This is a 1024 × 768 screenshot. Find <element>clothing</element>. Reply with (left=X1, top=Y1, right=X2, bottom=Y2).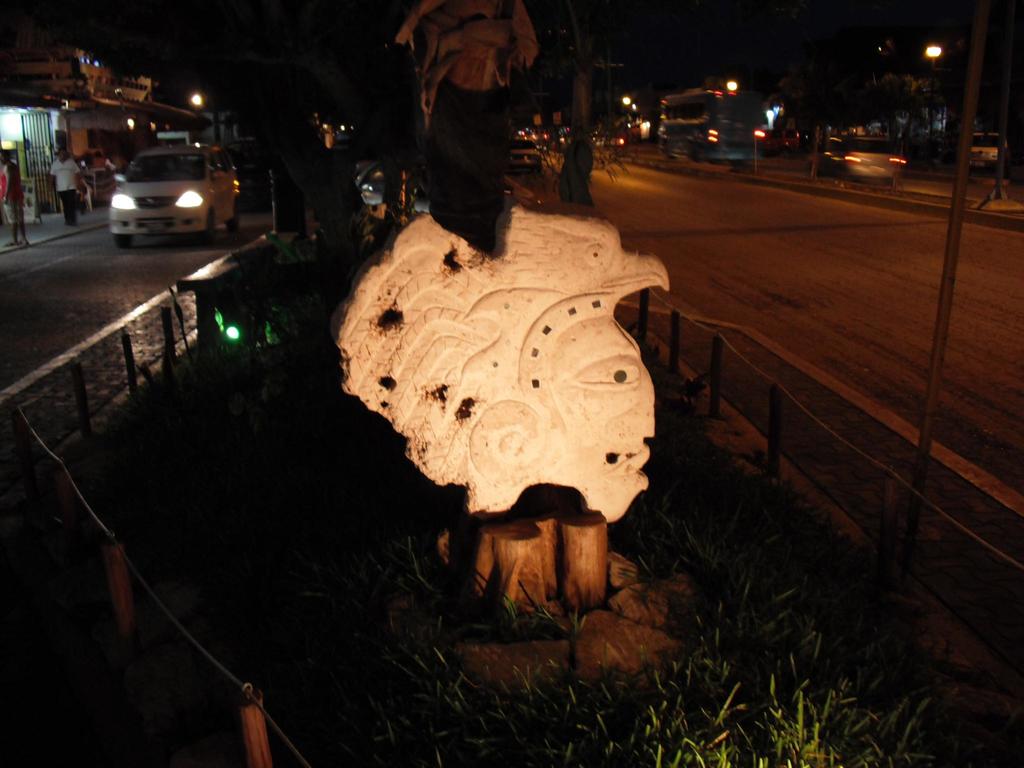
(left=0, top=165, right=26, bottom=222).
